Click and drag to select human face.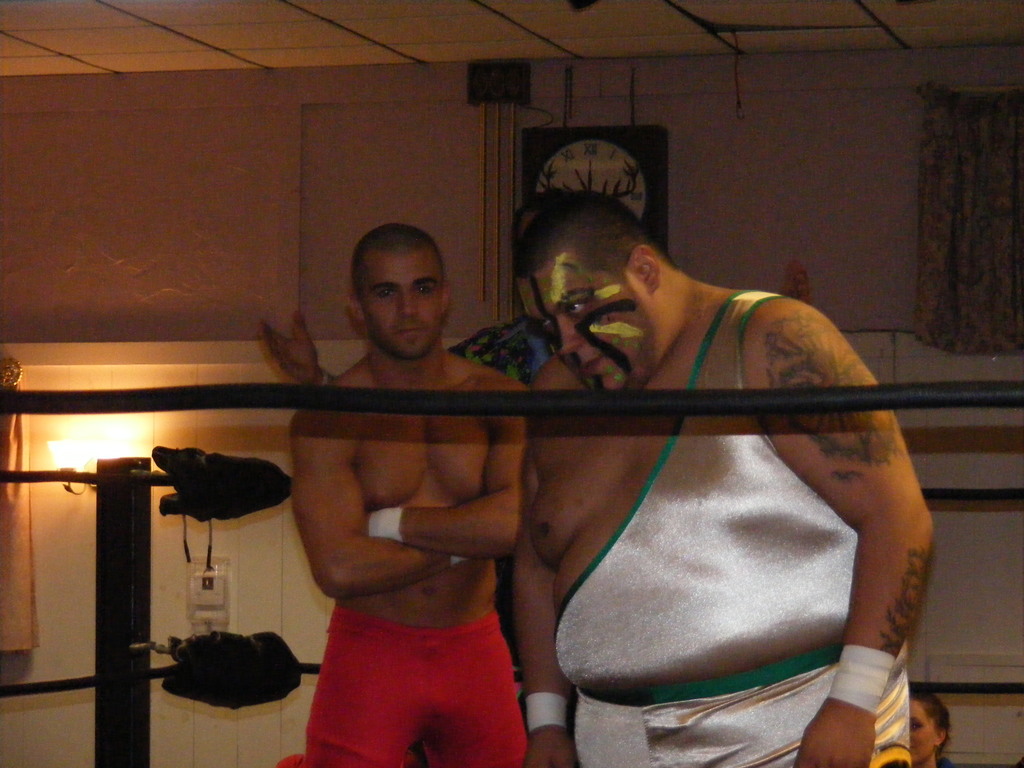
Selection: 908,696,940,761.
